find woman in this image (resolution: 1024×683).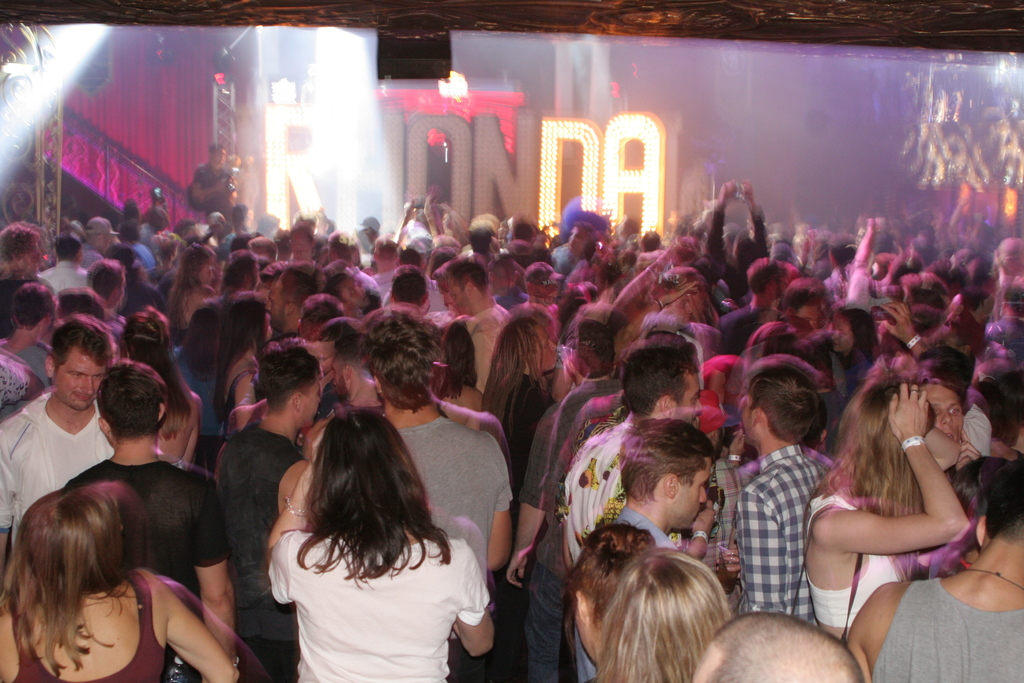
<region>573, 546, 731, 682</region>.
